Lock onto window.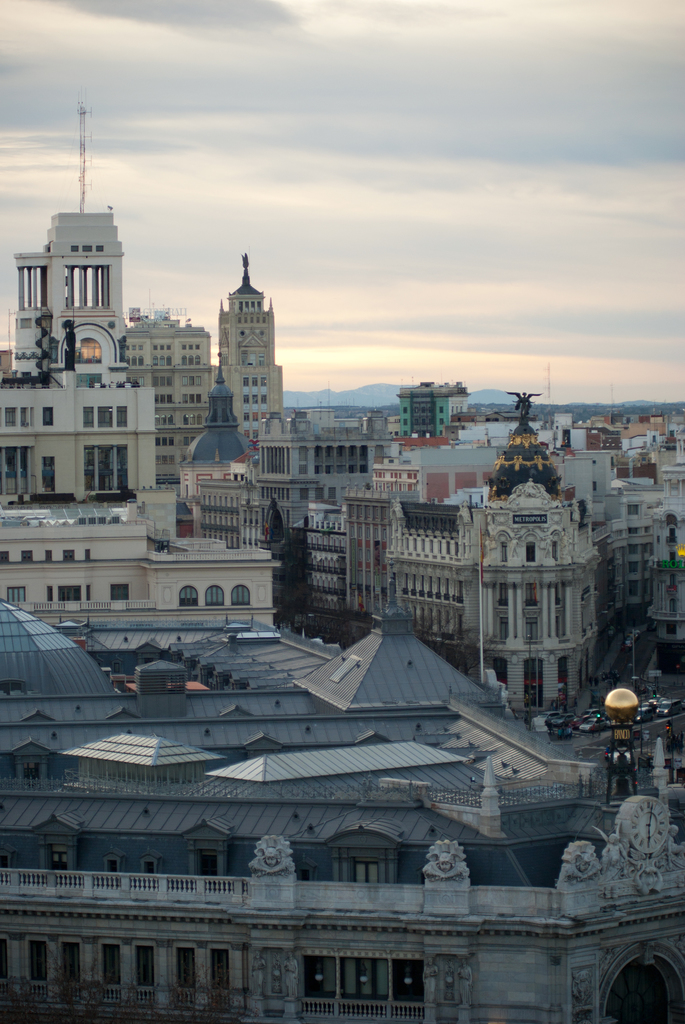
Locked: (643, 545, 648, 554).
